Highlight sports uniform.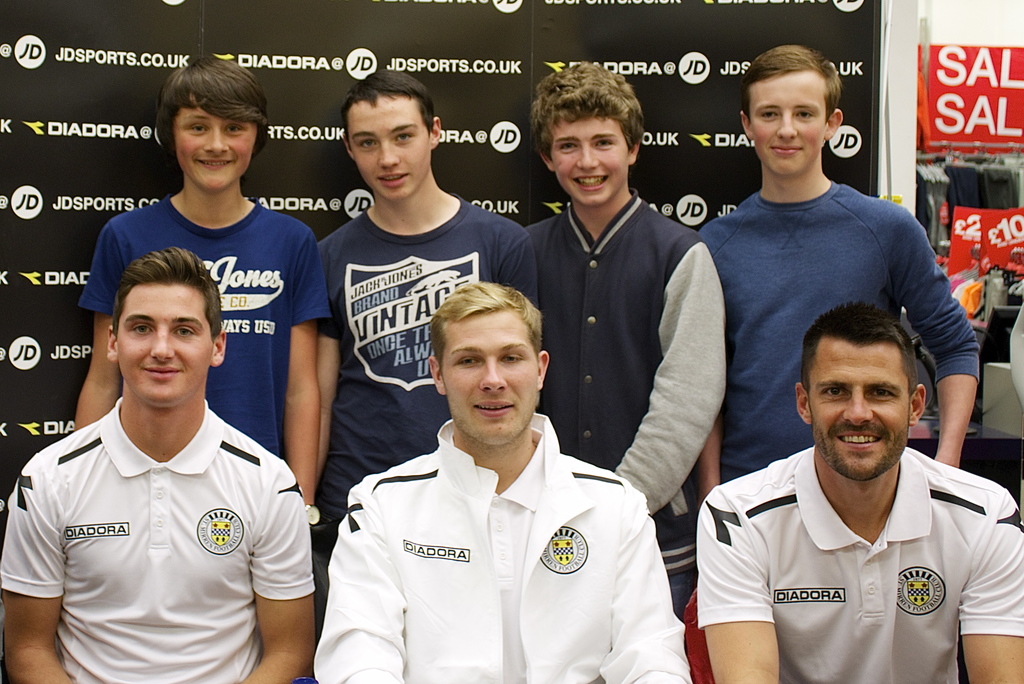
Highlighted region: select_region(489, 204, 724, 609).
